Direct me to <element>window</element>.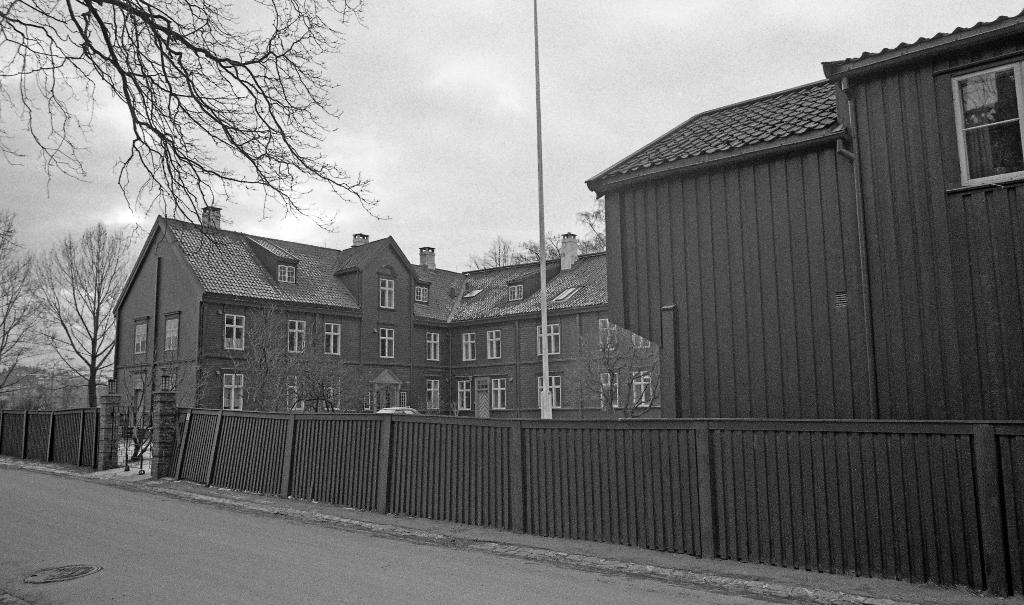
Direction: bbox=(598, 371, 618, 406).
